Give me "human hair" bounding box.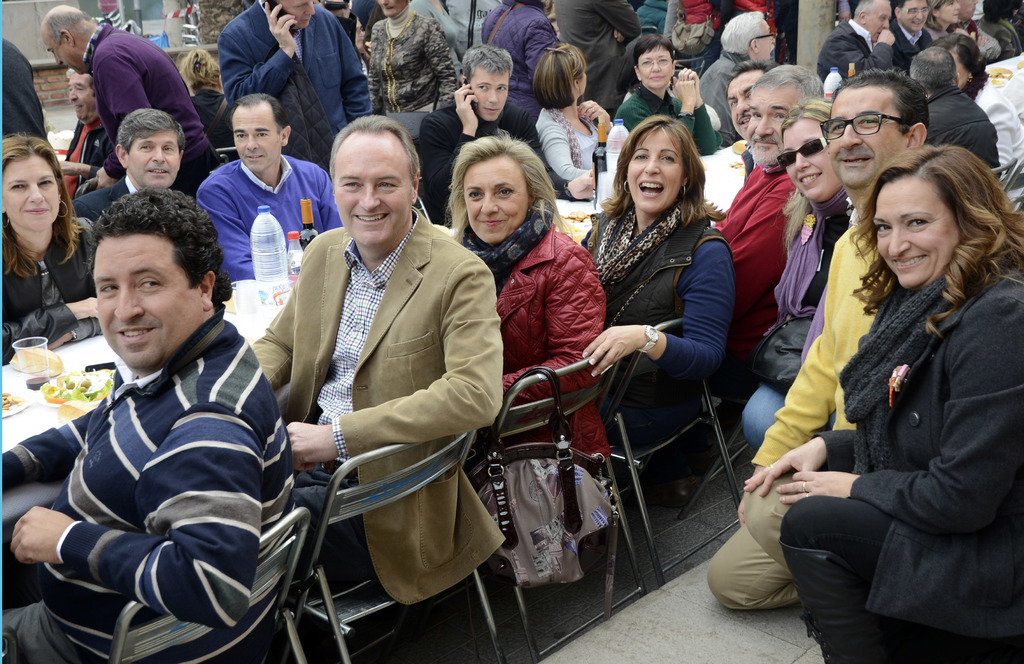
x1=223 y1=92 x2=289 y2=133.
